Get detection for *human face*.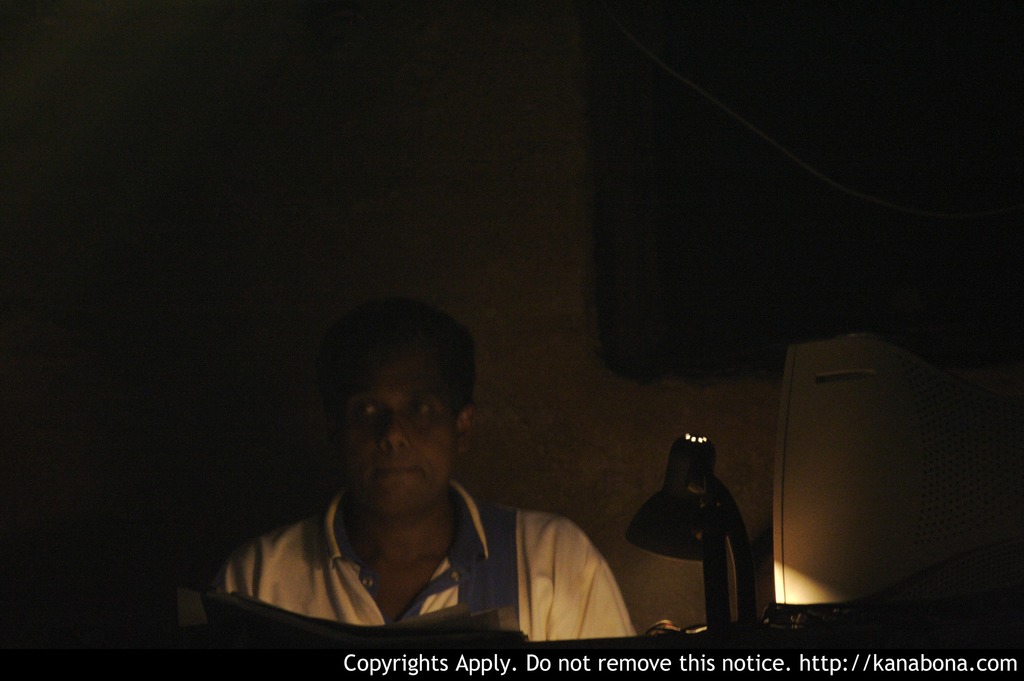
Detection: {"x1": 329, "y1": 329, "x2": 465, "y2": 523}.
